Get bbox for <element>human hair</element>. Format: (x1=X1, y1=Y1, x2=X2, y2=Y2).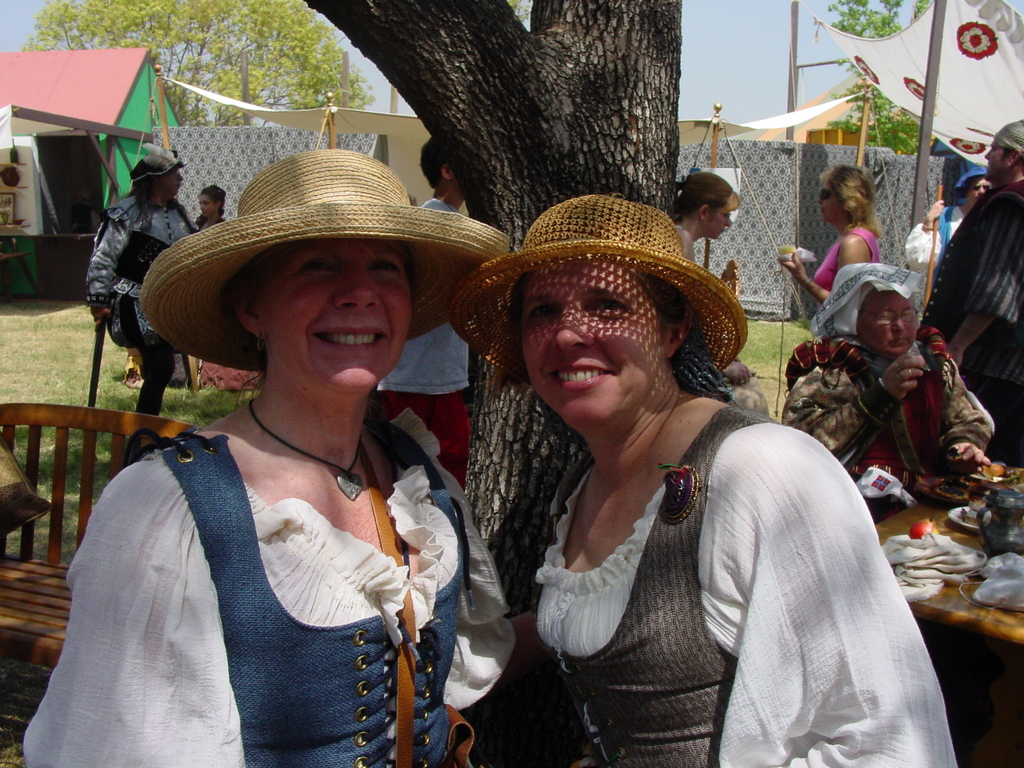
(x1=124, y1=172, x2=182, y2=223).
